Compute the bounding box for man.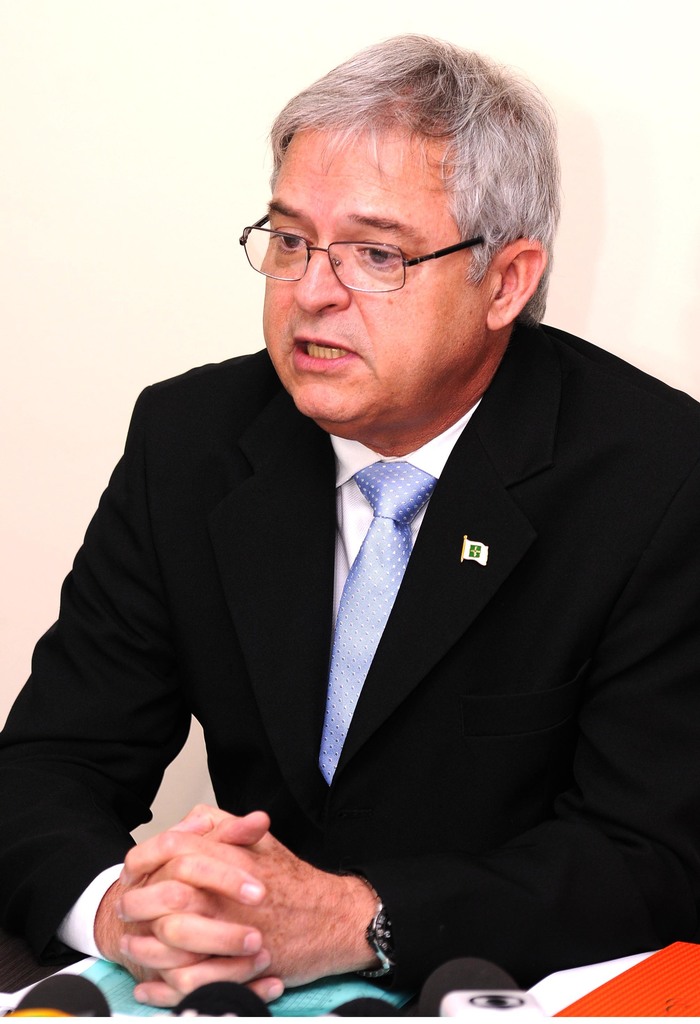
{"x1": 10, "y1": 61, "x2": 699, "y2": 1016}.
